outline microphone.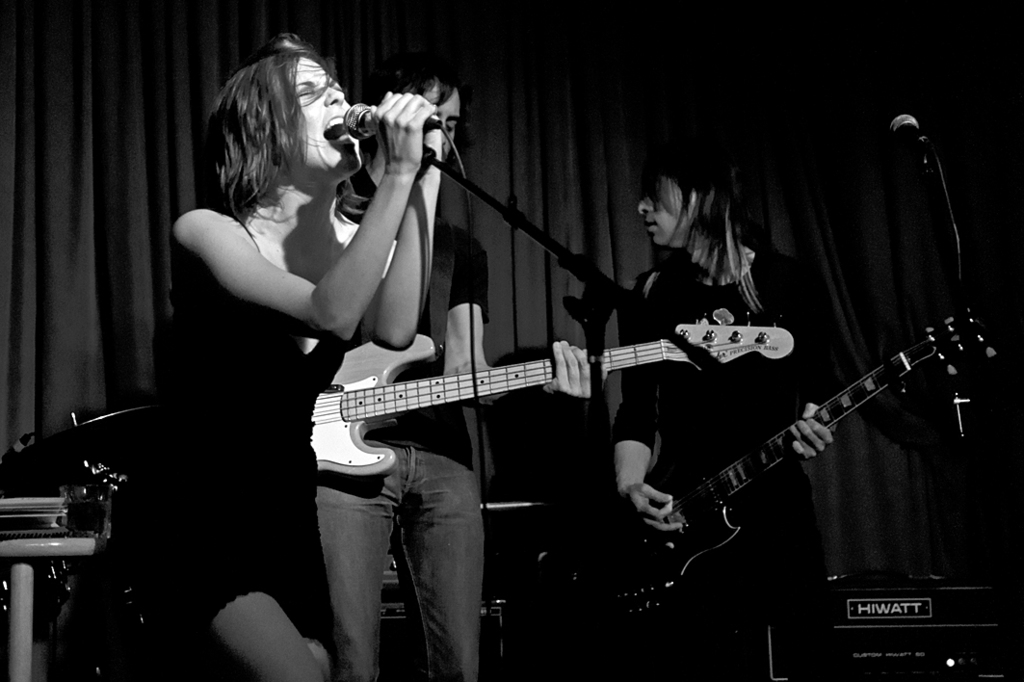
Outline: box=[339, 96, 433, 139].
